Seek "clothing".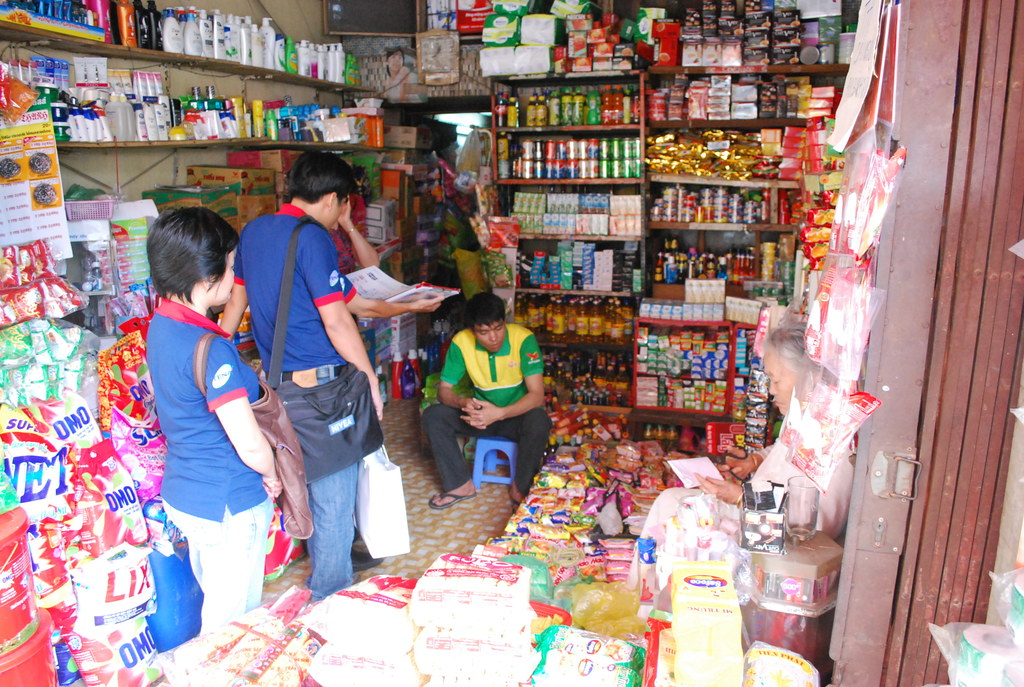
[235,201,356,605].
